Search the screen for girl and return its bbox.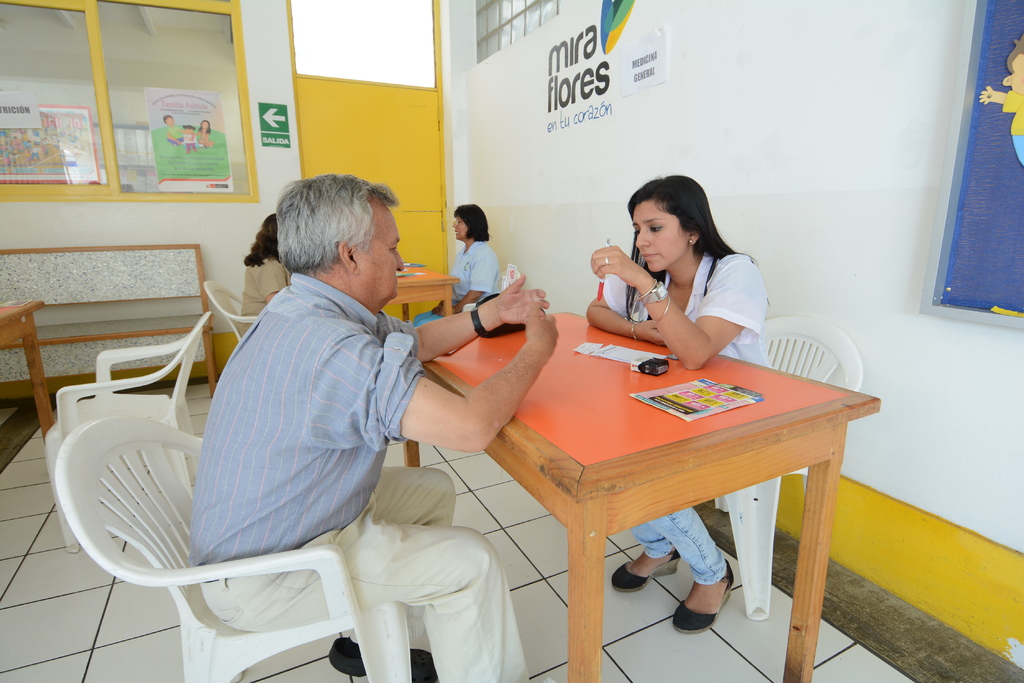
Found: [581, 172, 769, 635].
